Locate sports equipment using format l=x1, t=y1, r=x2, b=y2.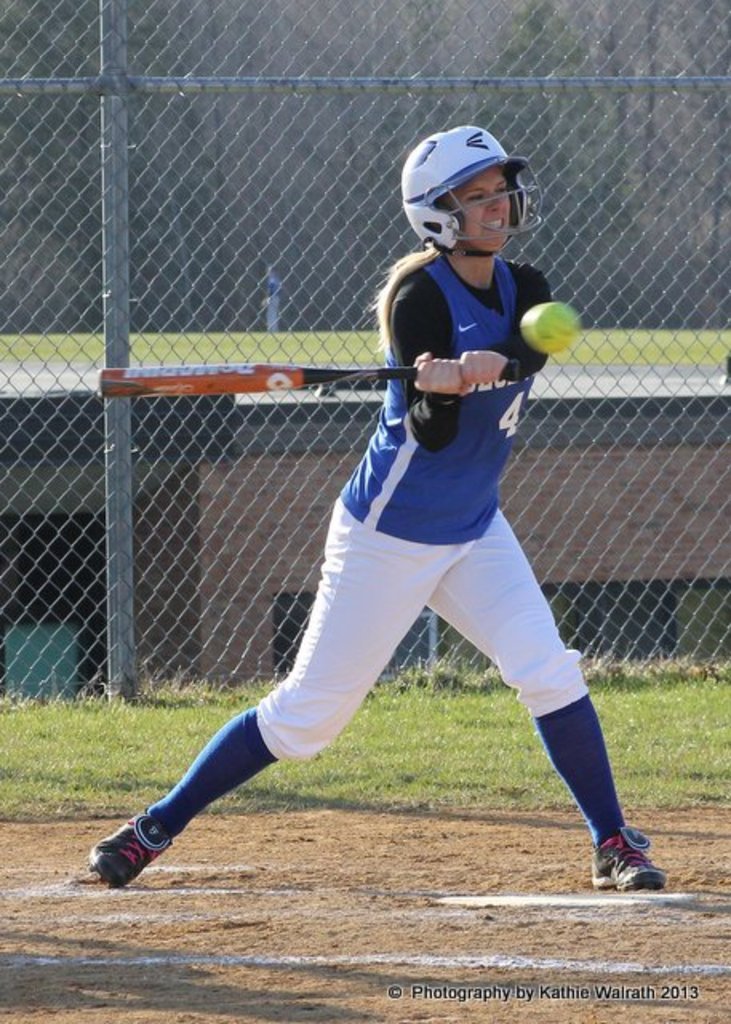
l=520, t=306, r=589, b=350.
